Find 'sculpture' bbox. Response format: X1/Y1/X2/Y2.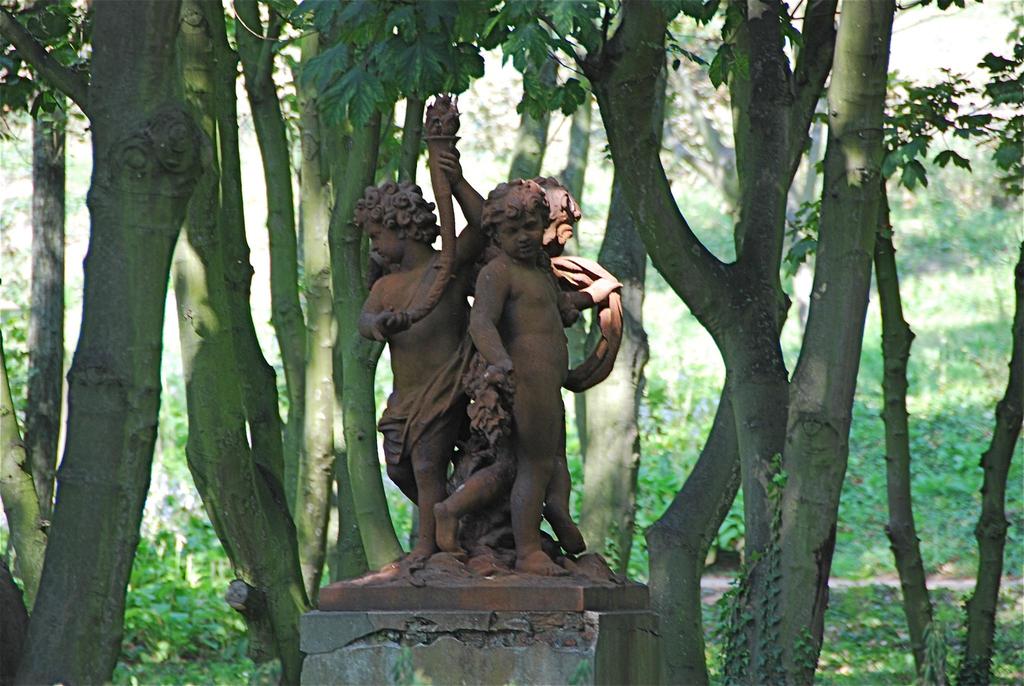
300/89/671/623.
